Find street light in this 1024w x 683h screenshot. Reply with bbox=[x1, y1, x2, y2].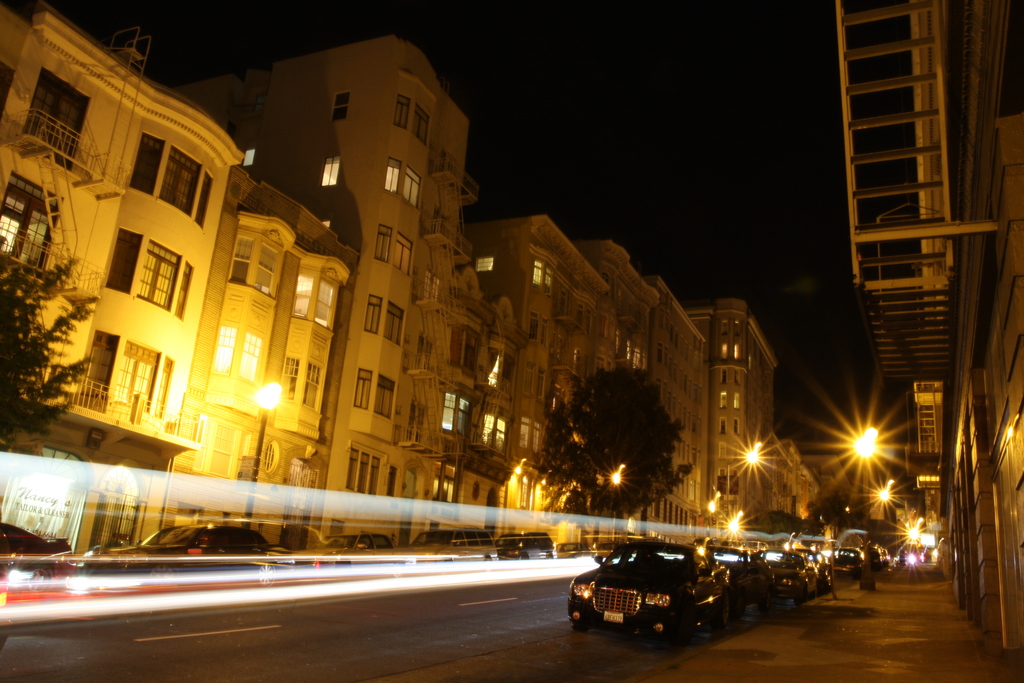
bbox=[847, 422, 881, 586].
